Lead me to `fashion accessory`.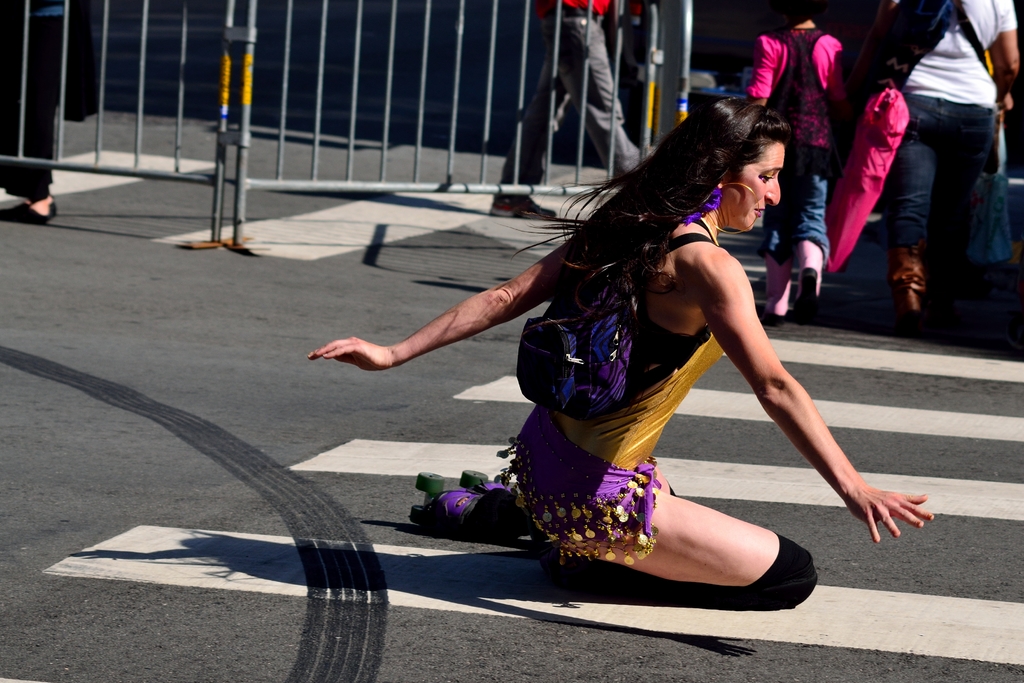
Lead to (left=13, top=208, right=45, bottom=226).
